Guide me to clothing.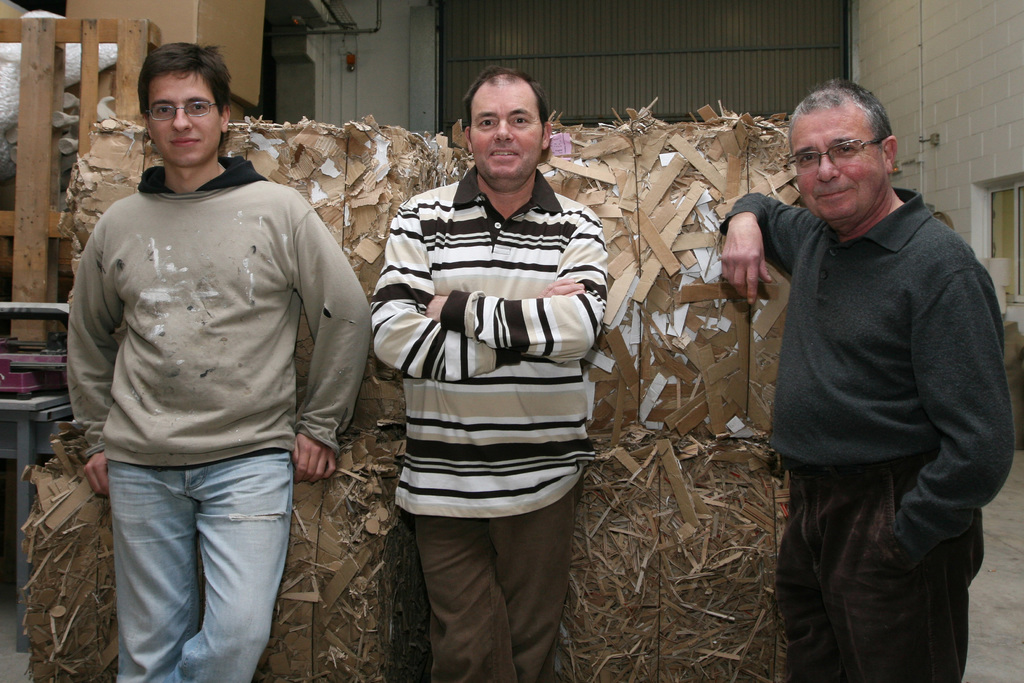
Guidance: [65,156,374,471].
